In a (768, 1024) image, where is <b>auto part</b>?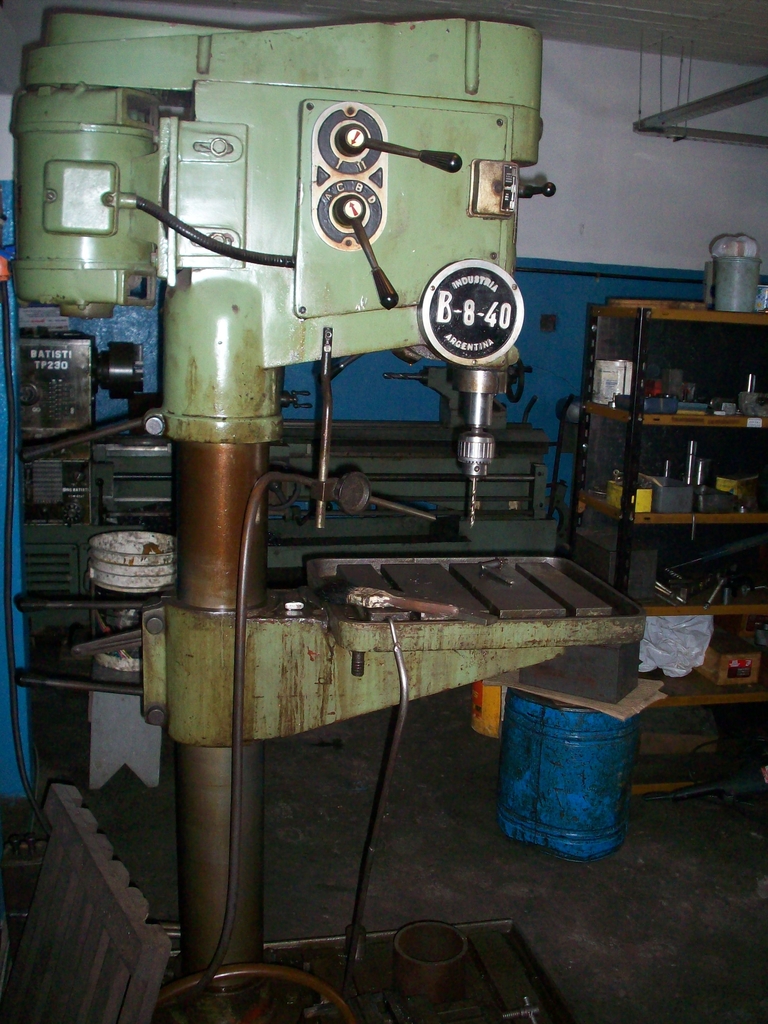
(6,15,648,1023).
